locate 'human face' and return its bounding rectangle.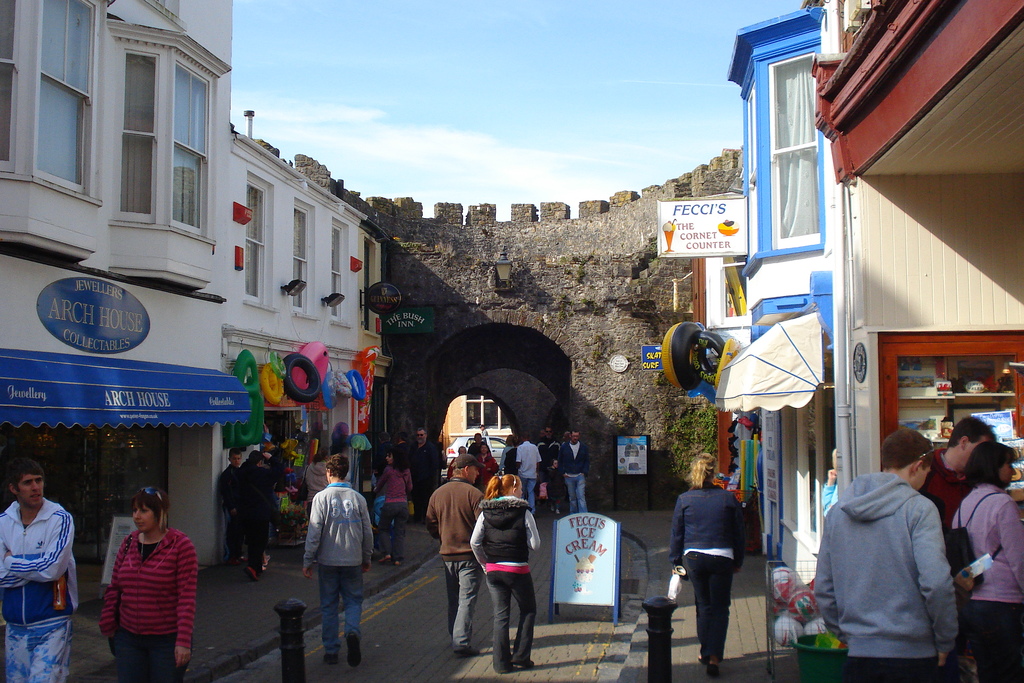
{"left": 917, "top": 466, "right": 931, "bottom": 491}.
